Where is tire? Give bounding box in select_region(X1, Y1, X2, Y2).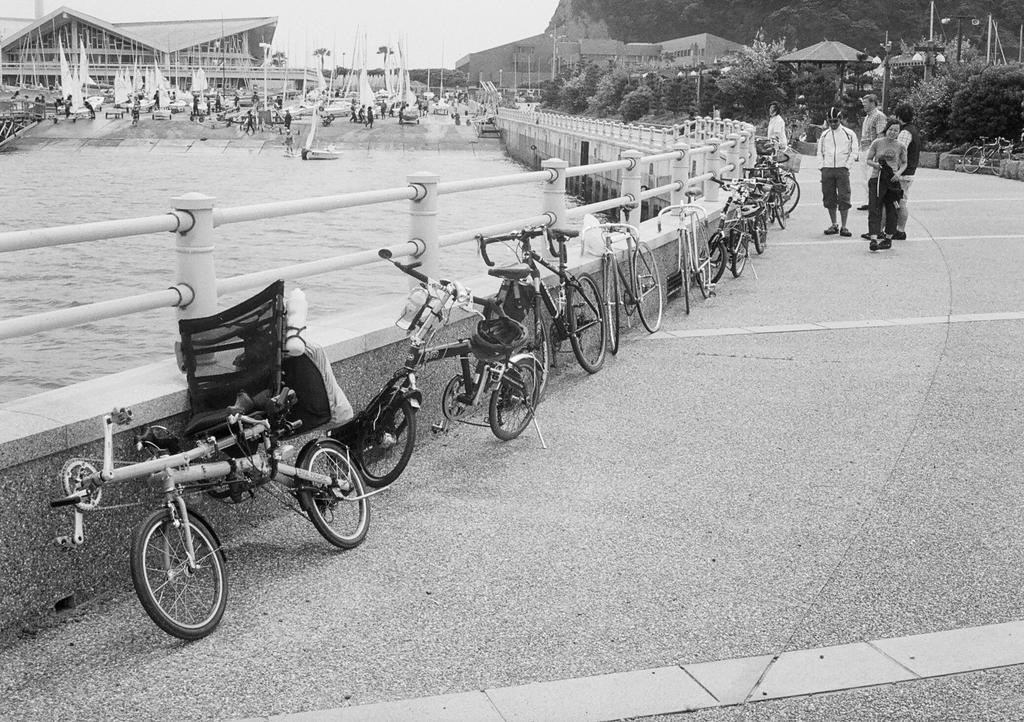
select_region(602, 257, 621, 356).
